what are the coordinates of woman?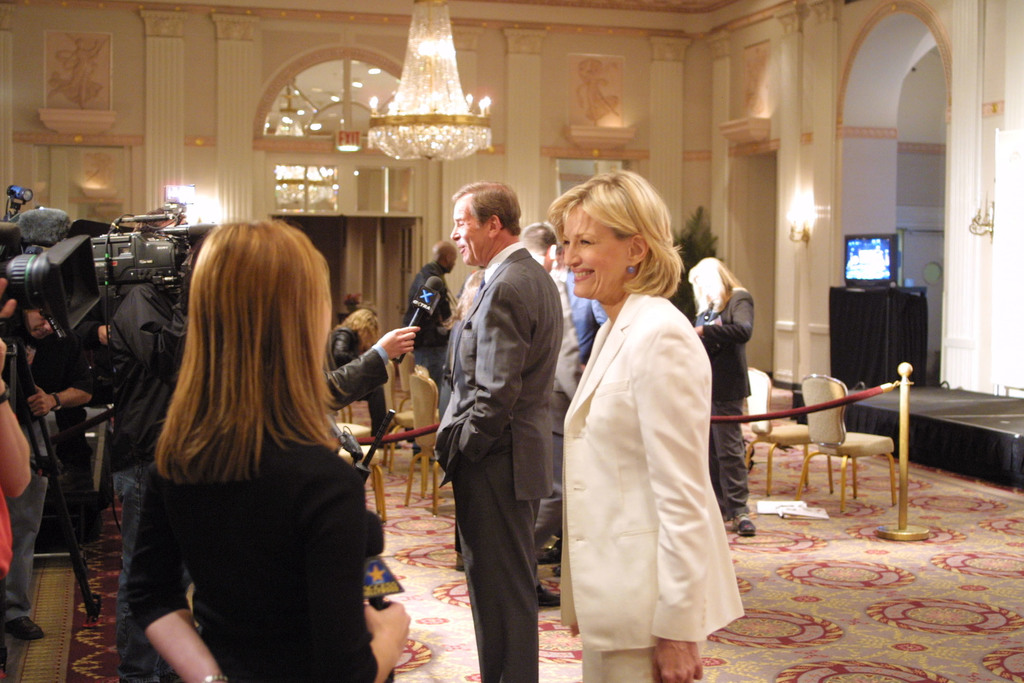
(684, 258, 755, 533).
